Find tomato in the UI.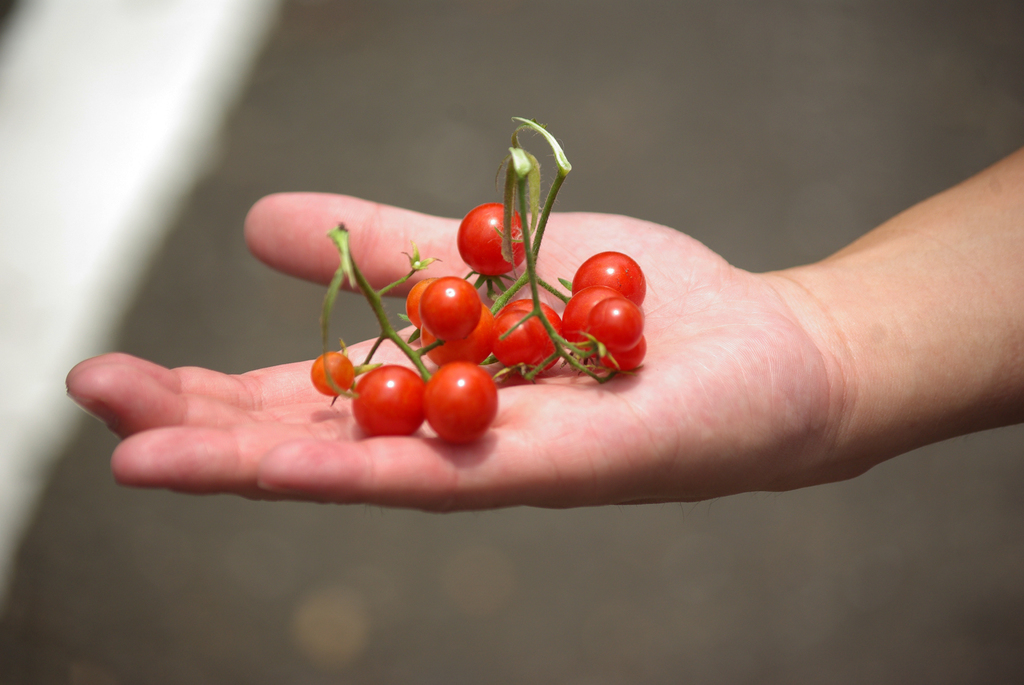
UI element at l=350, t=358, r=426, b=437.
